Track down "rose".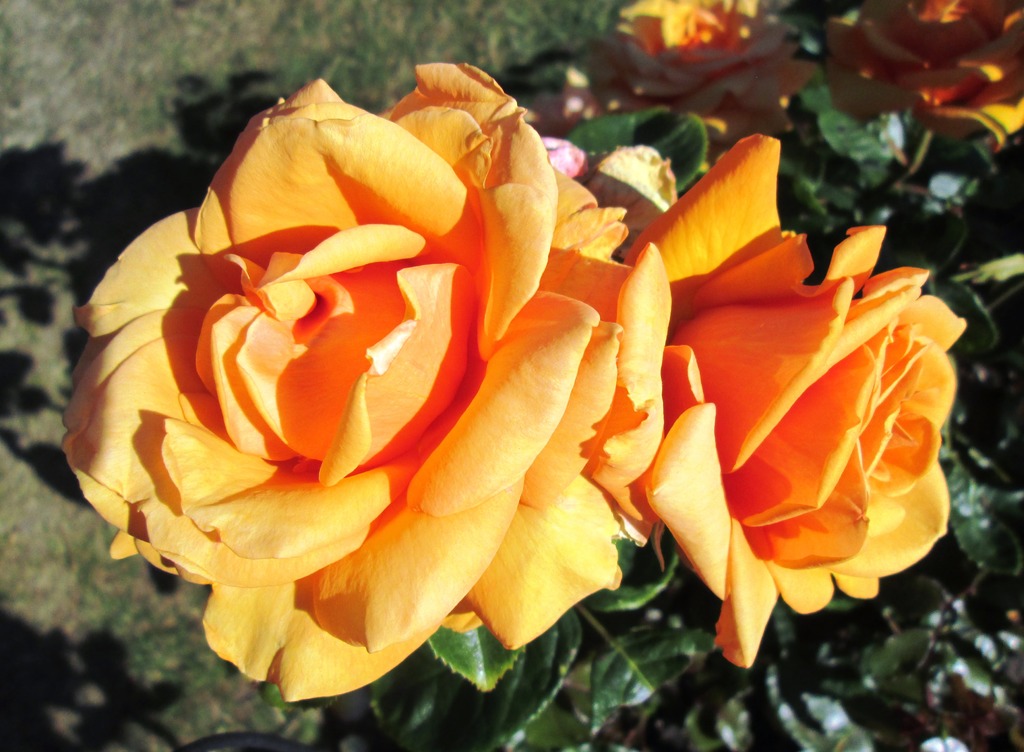
Tracked to detection(825, 0, 1023, 150).
